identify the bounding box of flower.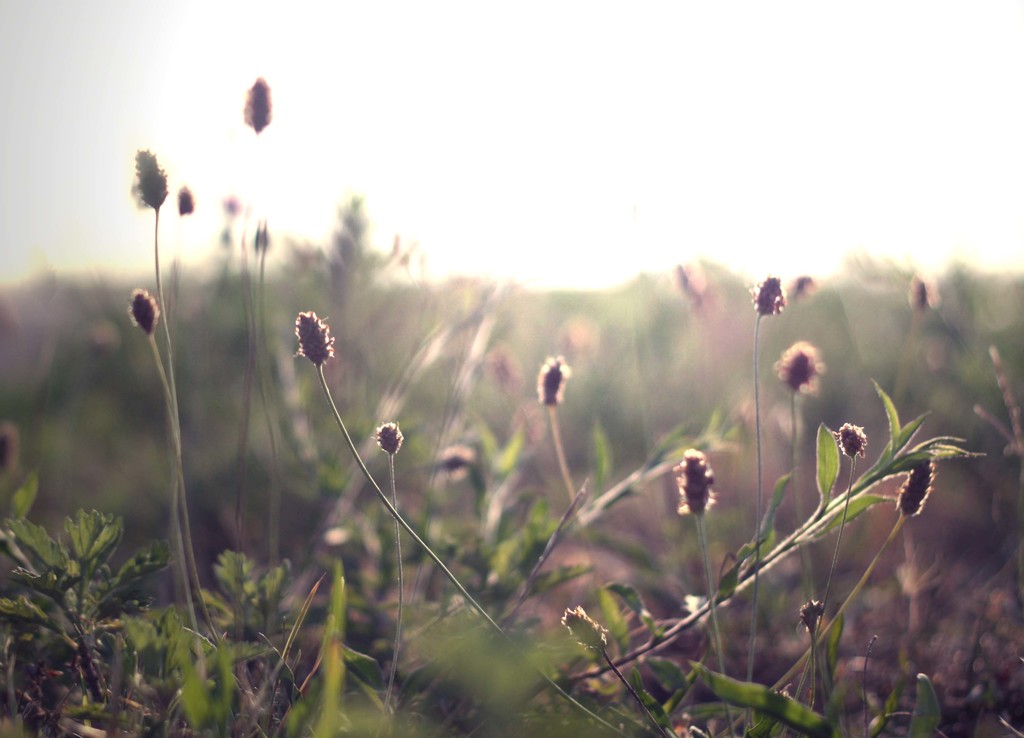
pyautogui.locateOnScreen(671, 447, 715, 520).
